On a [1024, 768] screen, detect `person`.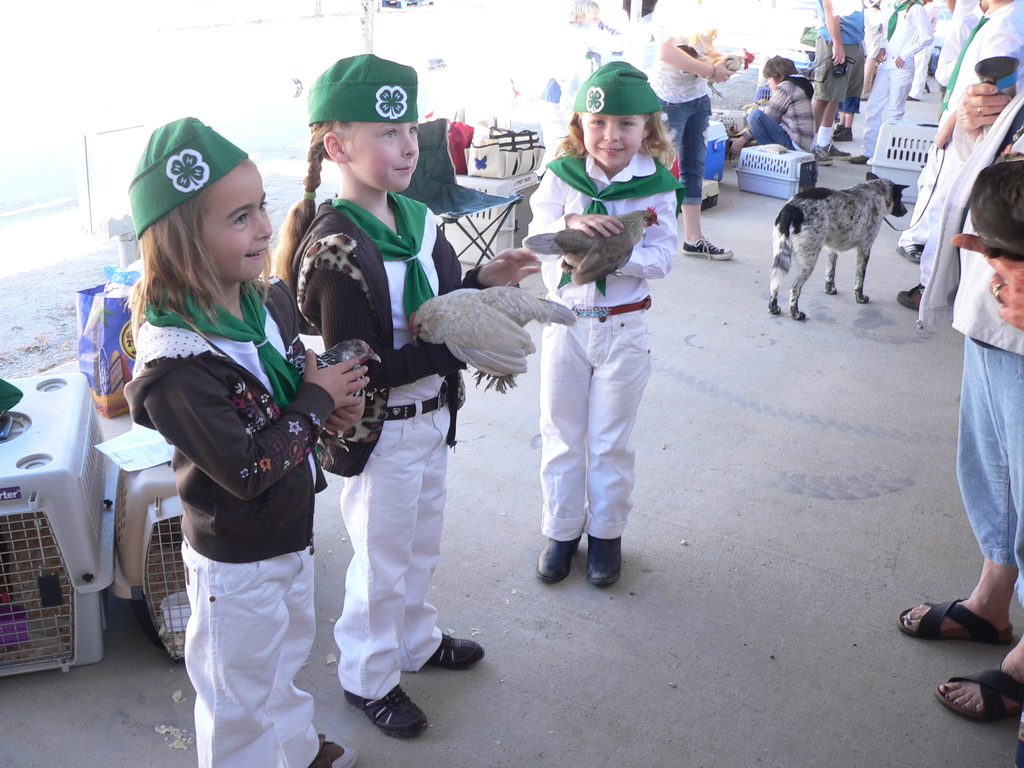
120,116,372,767.
